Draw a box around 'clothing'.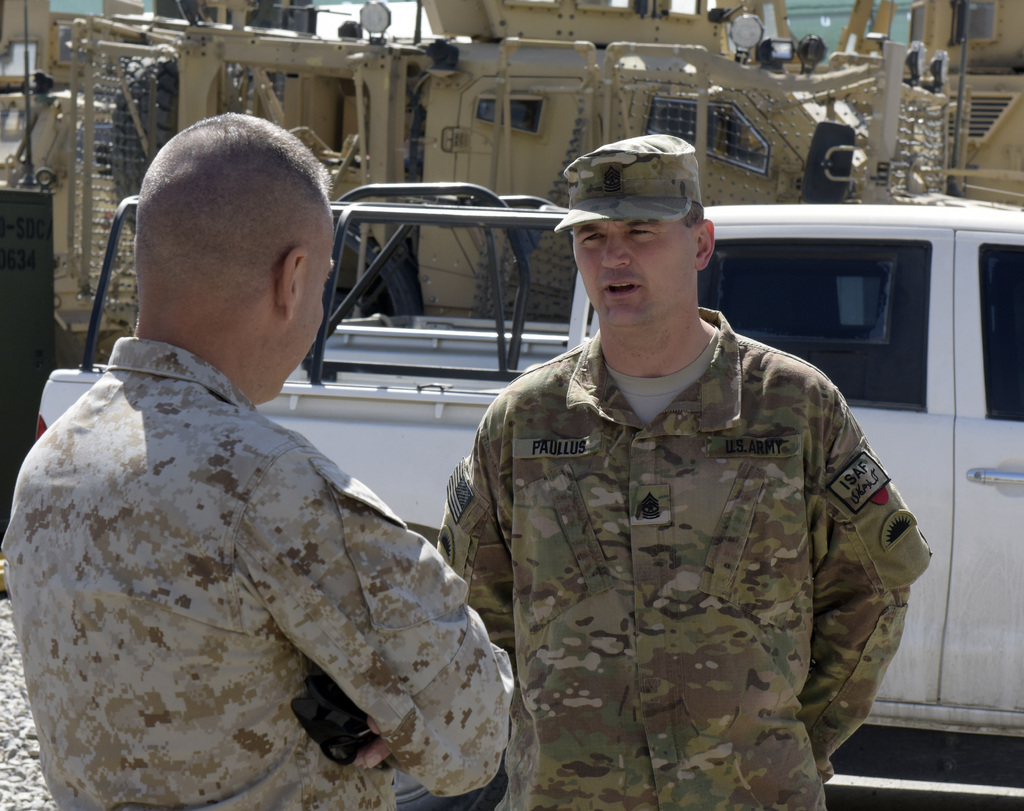
left=0, top=338, right=516, bottom=810.
